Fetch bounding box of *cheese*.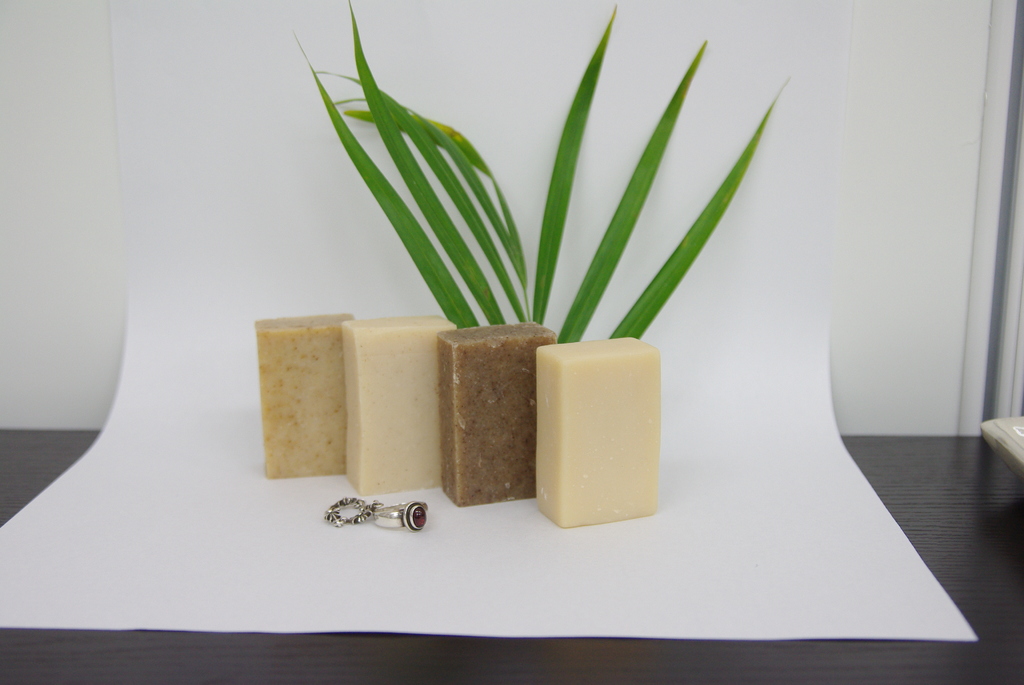
Bbox: BBox(436, 313, 557, 505).
